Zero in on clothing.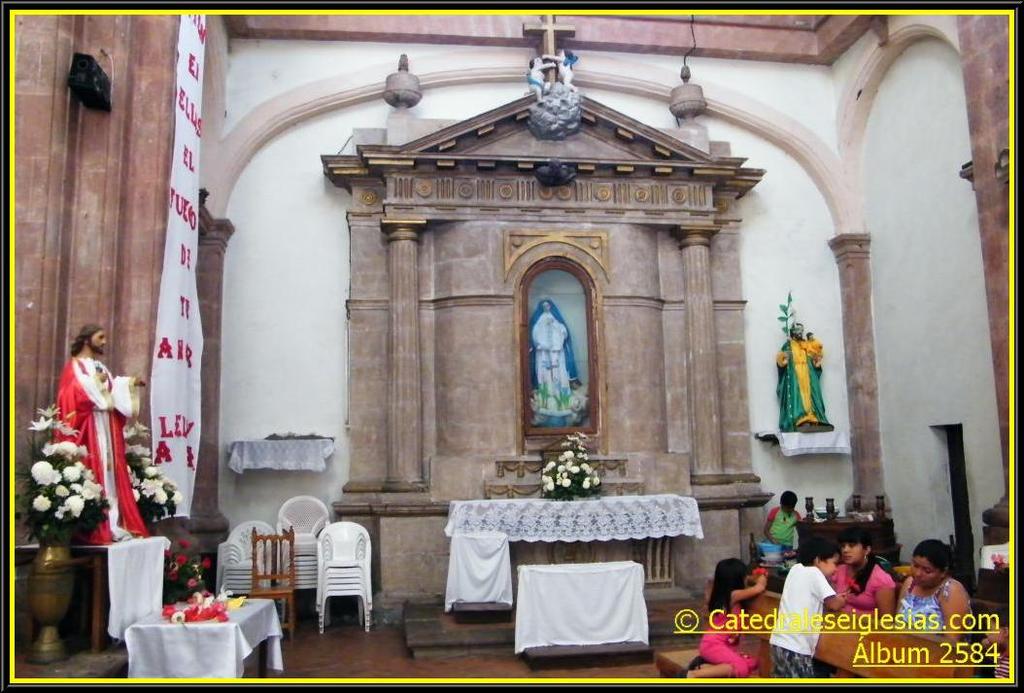
Zeroed in: 97,532,167,637.
